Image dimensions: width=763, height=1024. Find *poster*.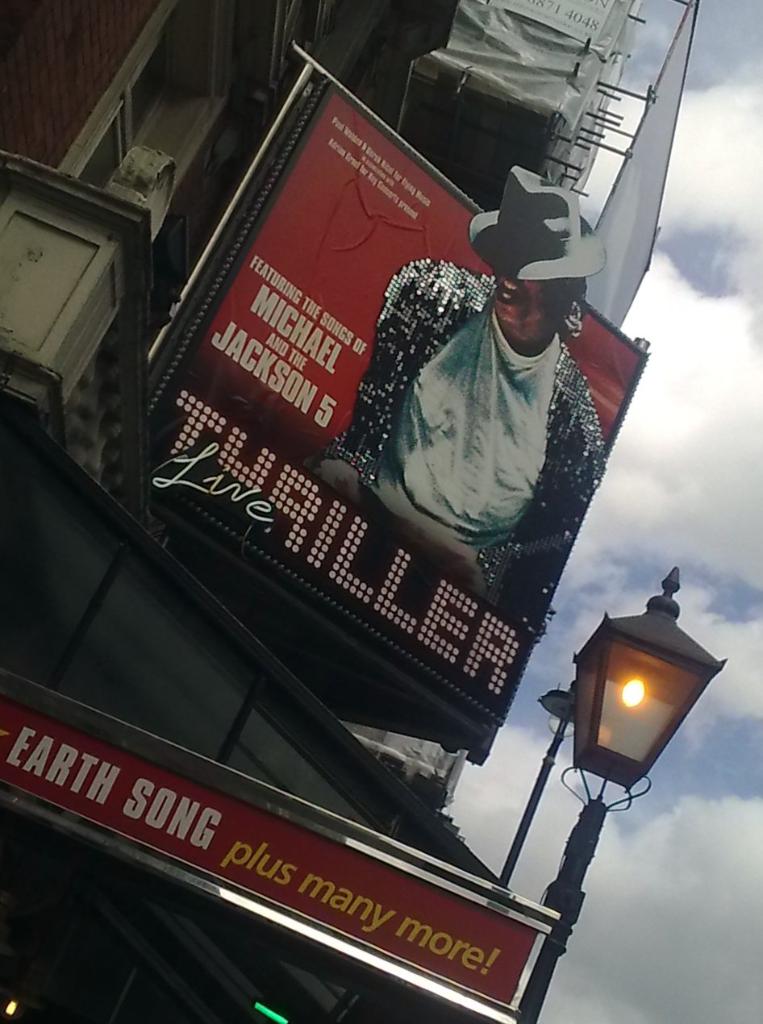
bbox(149, 76, 646, 725).
